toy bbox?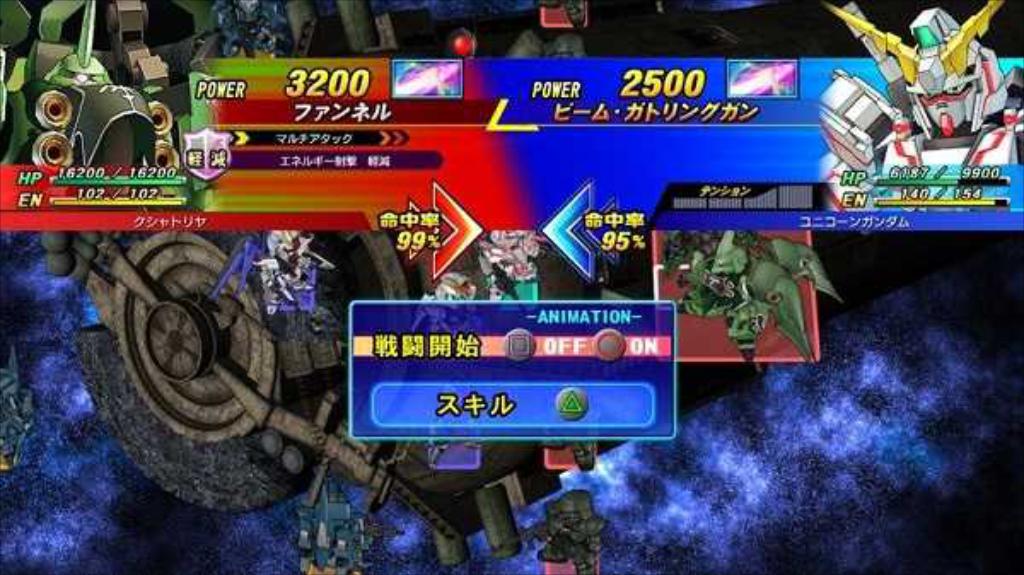
<region>833, 0, 1022, 227</region>
